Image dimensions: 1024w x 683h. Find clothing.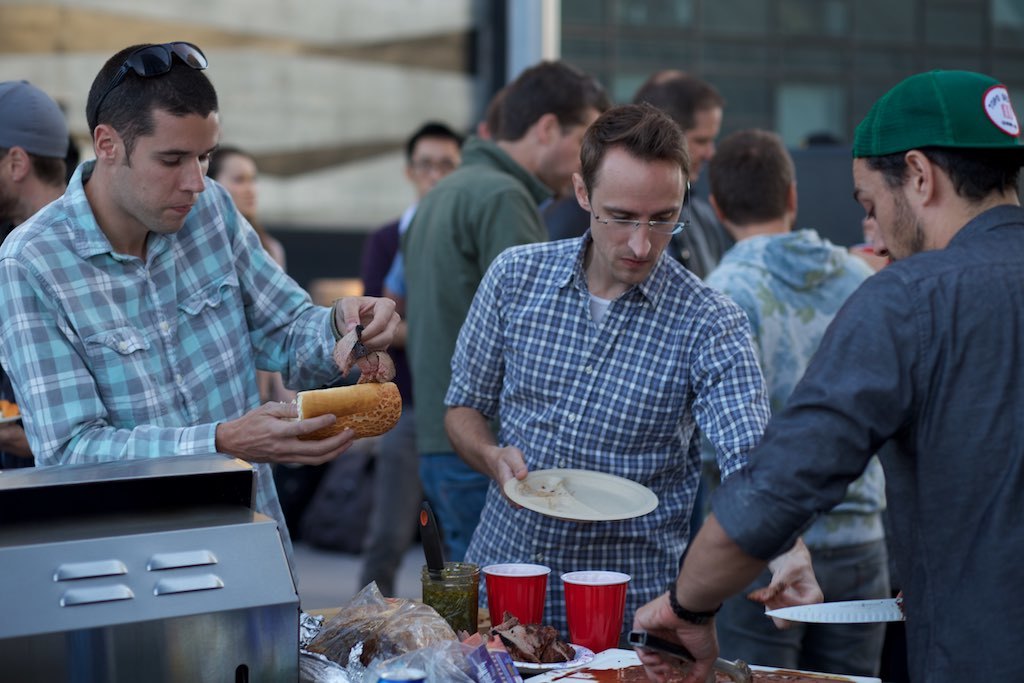
locate(394, 123, 552, 568).
